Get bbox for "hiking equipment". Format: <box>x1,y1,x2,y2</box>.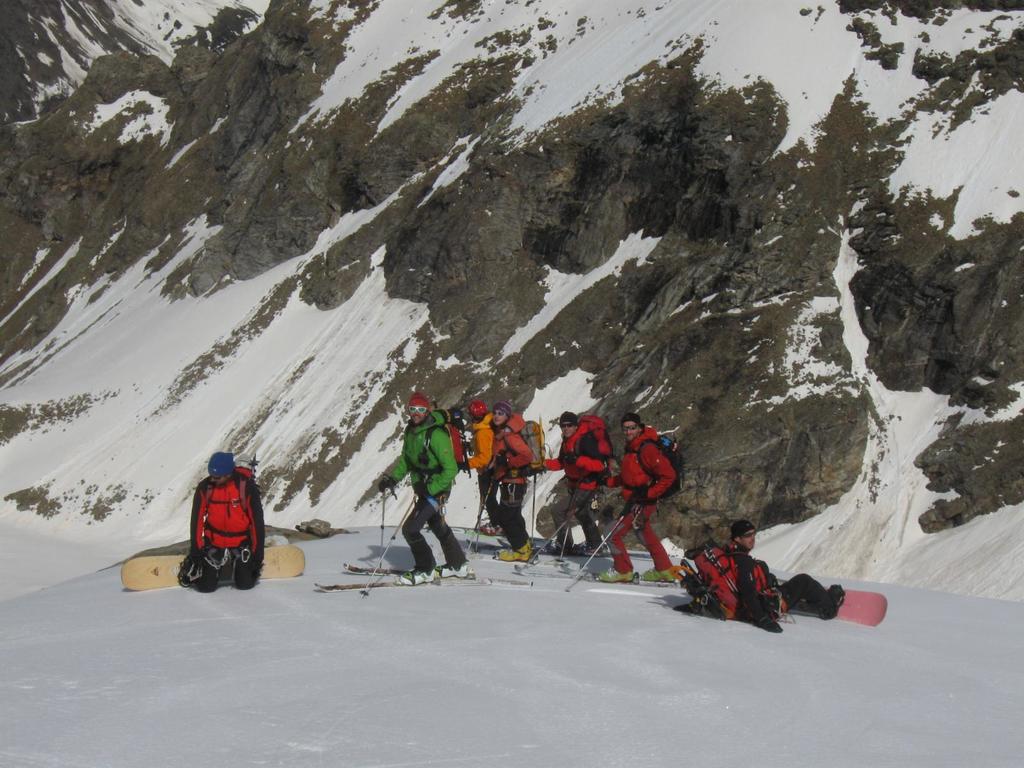
<box>504,419,545,477</box>.
